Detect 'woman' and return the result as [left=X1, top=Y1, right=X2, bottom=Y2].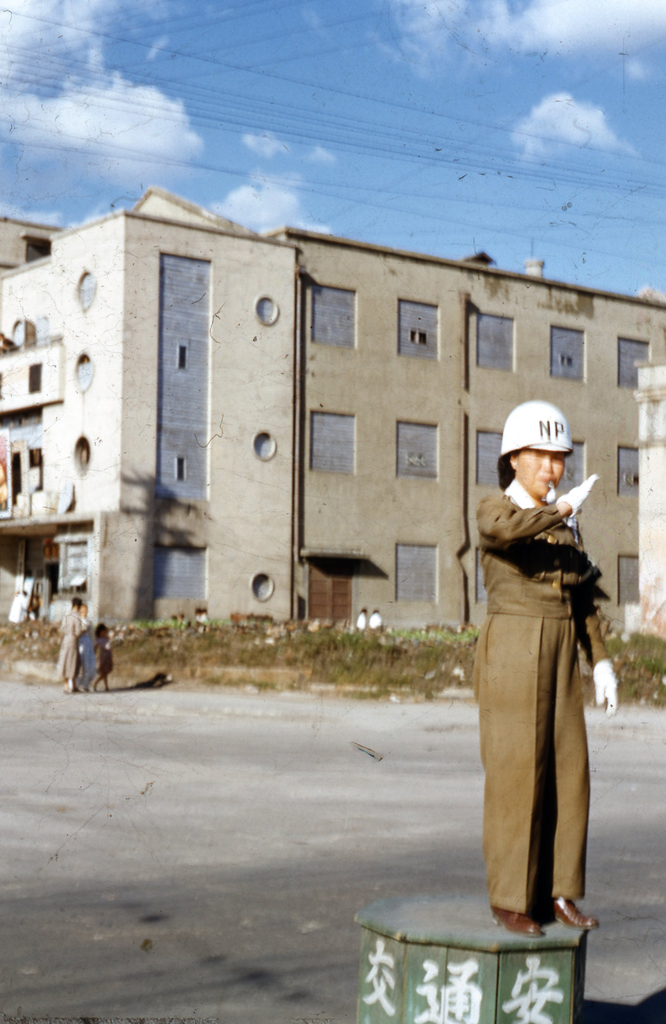
[left=72, top=602, right=98, bottom=685].
